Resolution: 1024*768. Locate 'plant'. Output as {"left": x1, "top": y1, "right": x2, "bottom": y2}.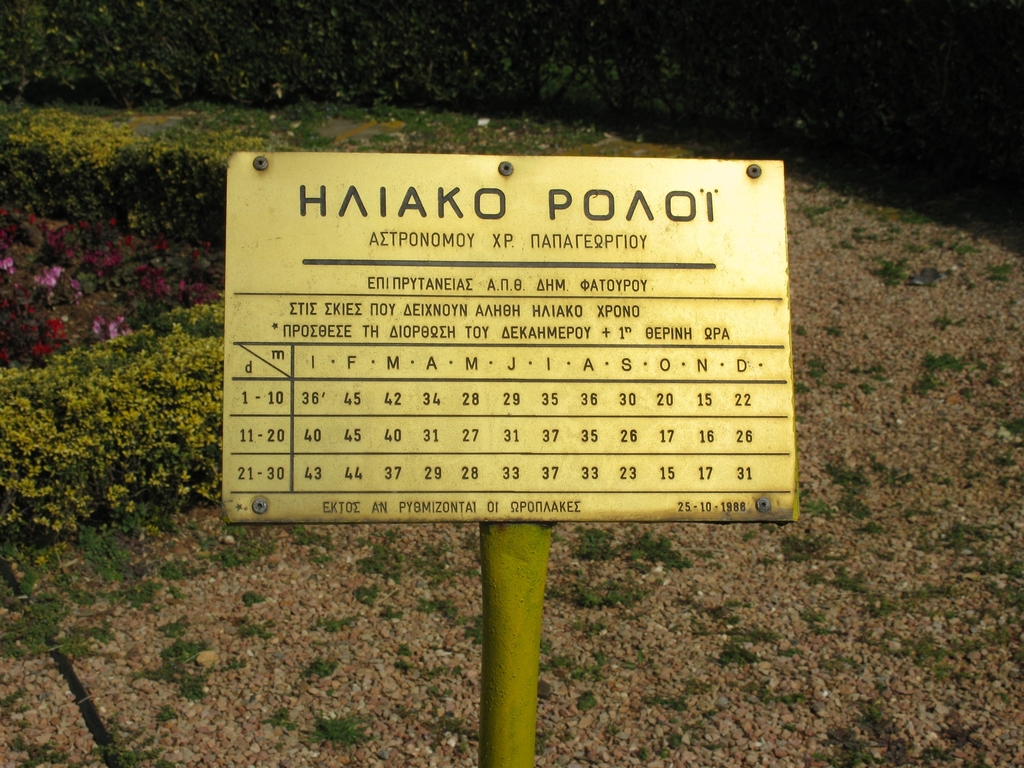
{"left": 808, "top": 366, "right": 828, "bottom": 377}.
